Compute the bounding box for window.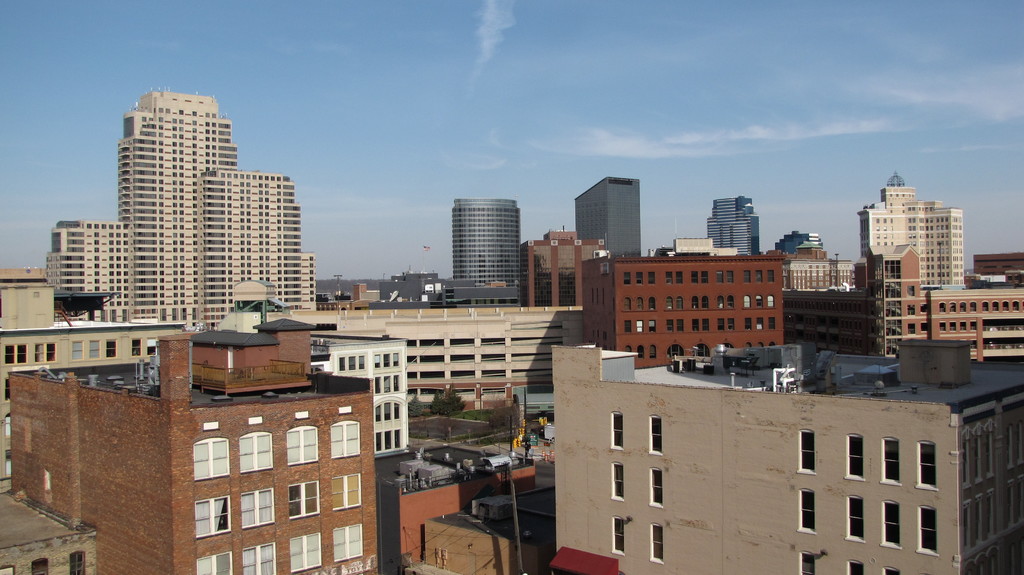
{"x1": 188, "y1": 496, "x2": 232, "y2": 530}.
